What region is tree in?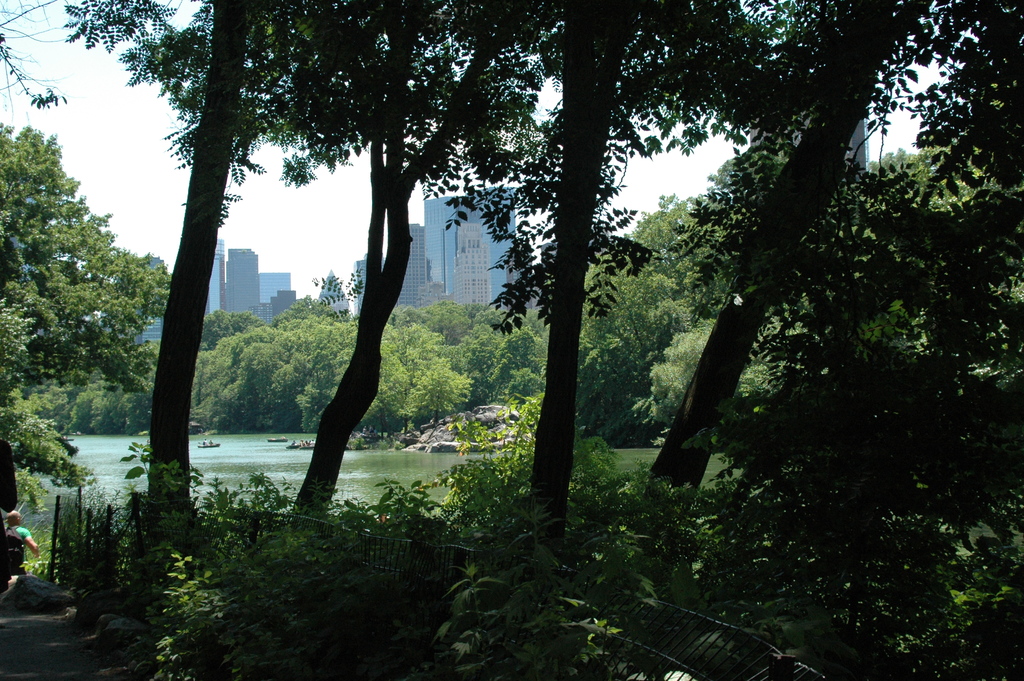
(398, 361, 473, 446).
